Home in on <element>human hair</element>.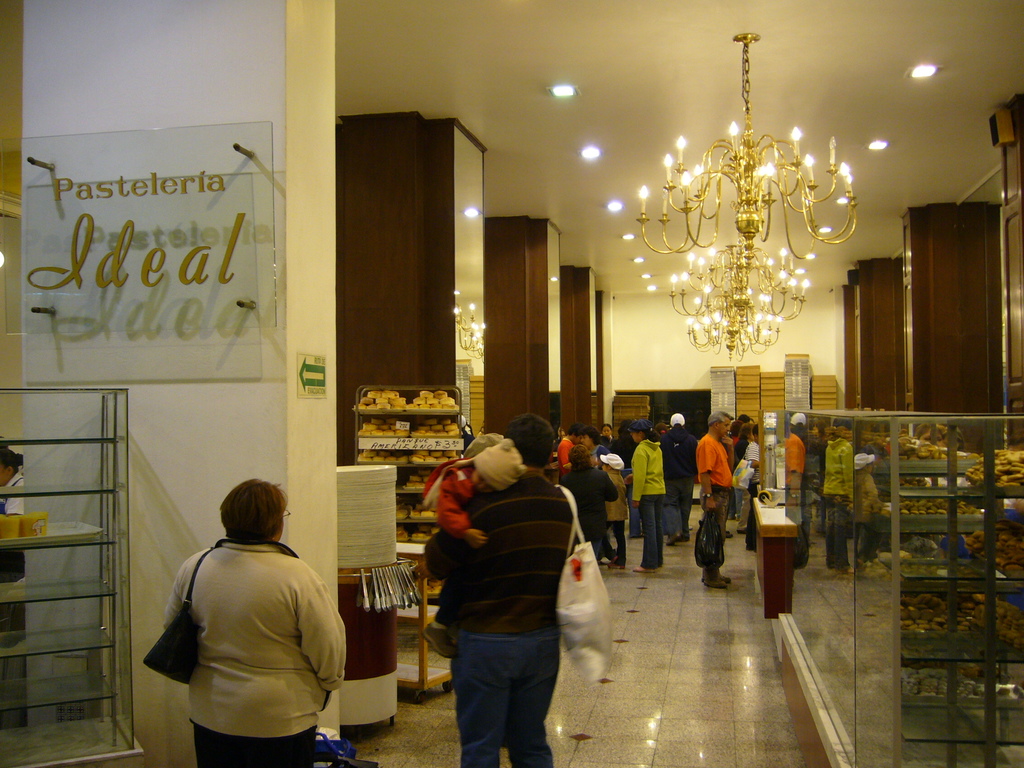
Homed in at (738, 413, 750, 420).
